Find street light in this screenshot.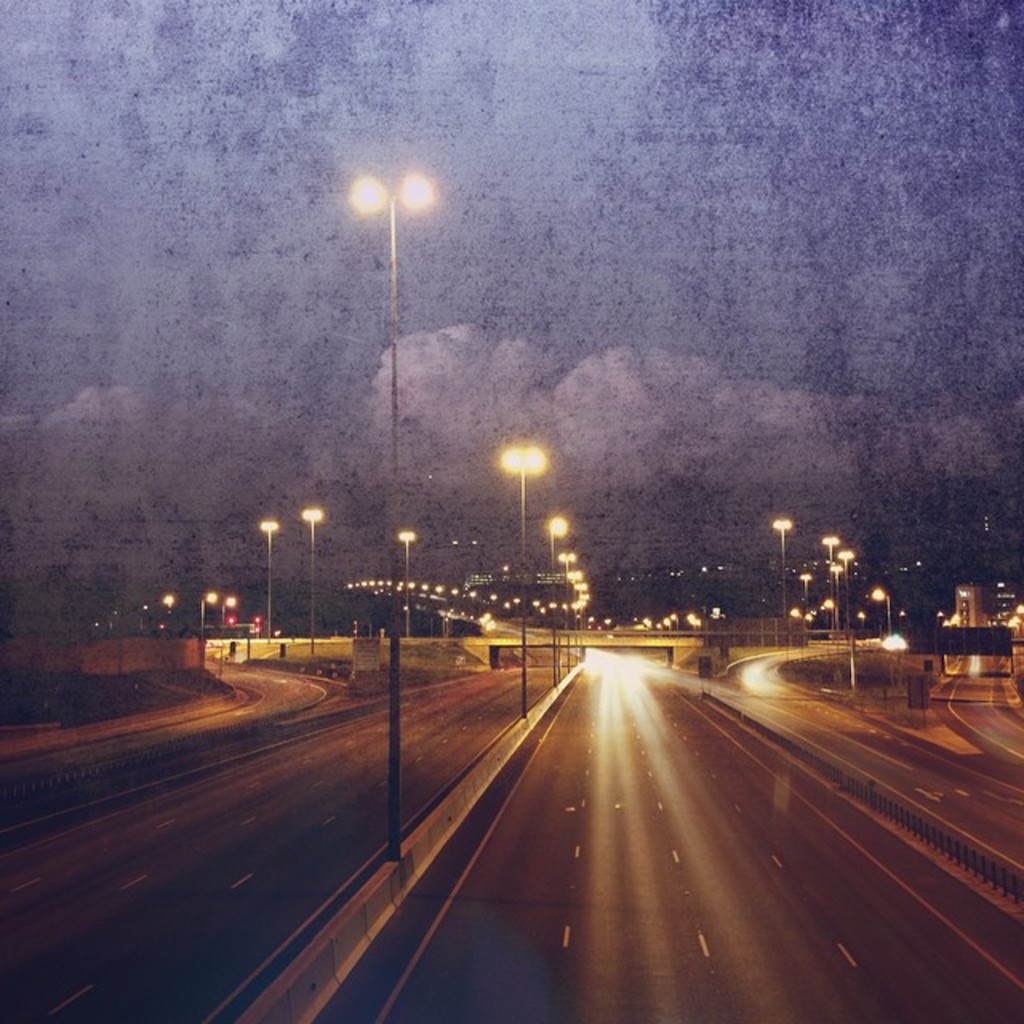
The bounding box for street light is <bbox>195, 578, 213, 642</bbox>.
